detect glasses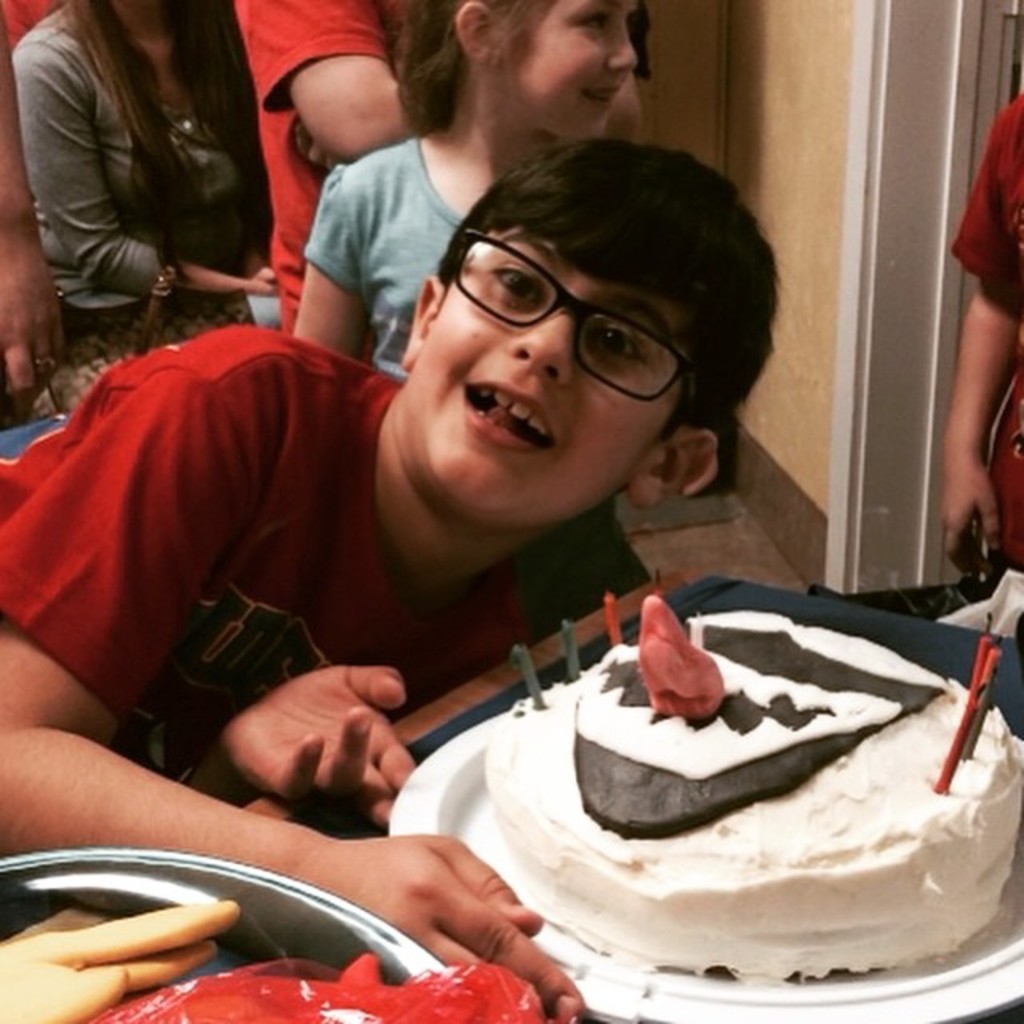
446,219,704,434
